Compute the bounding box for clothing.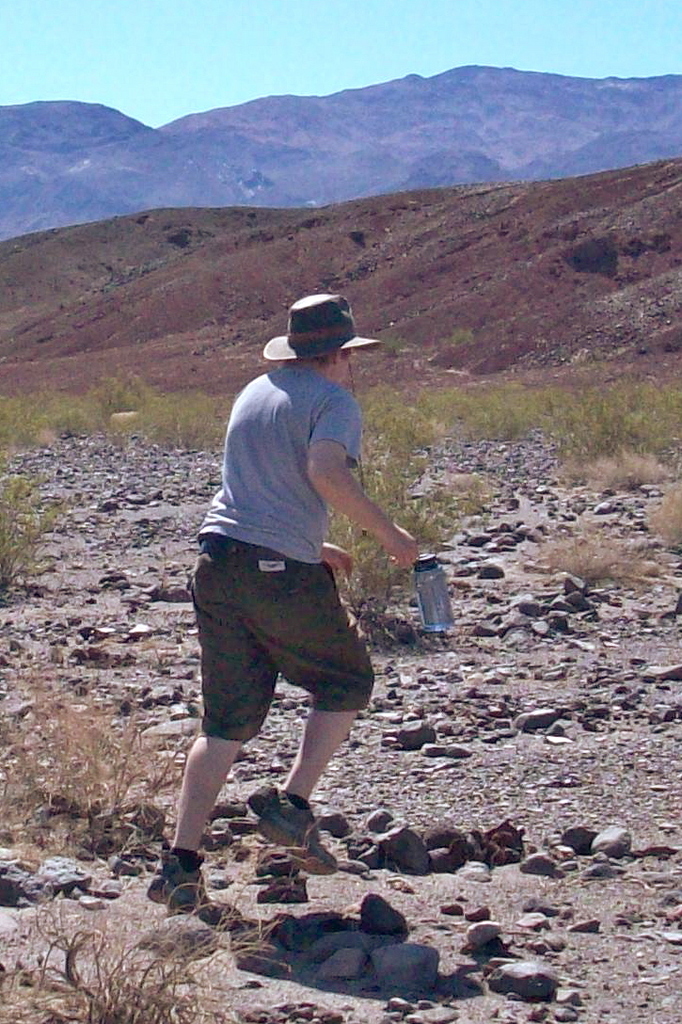
(x1=209, y1=285, x2=393, y2=706).
